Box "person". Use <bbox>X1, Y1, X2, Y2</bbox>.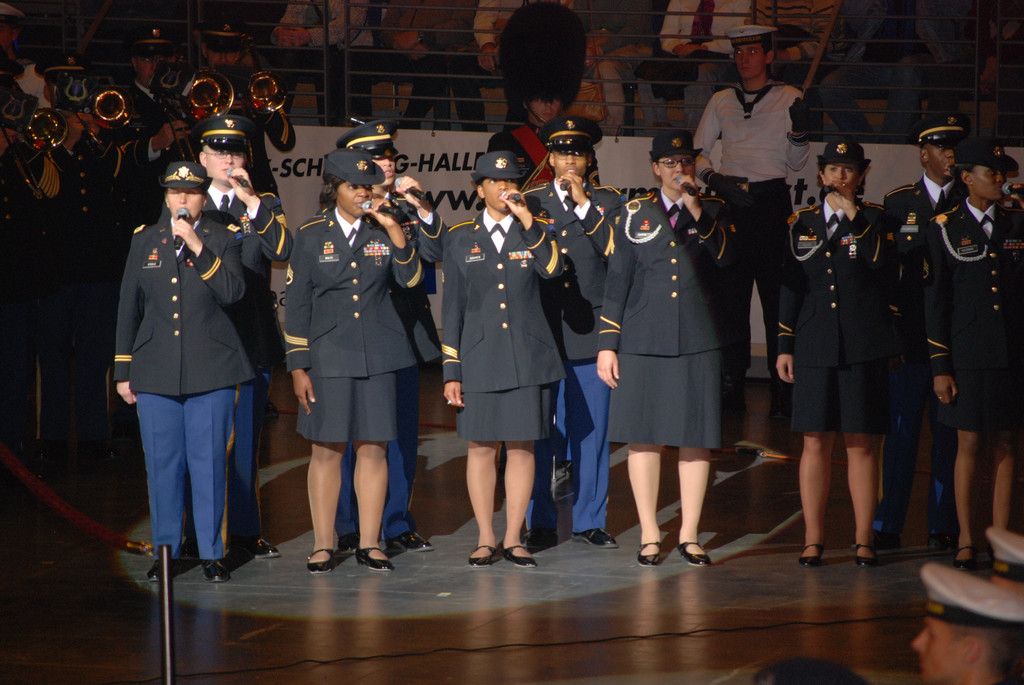
<bbox>340, 0, 447, 124</bbox>.
